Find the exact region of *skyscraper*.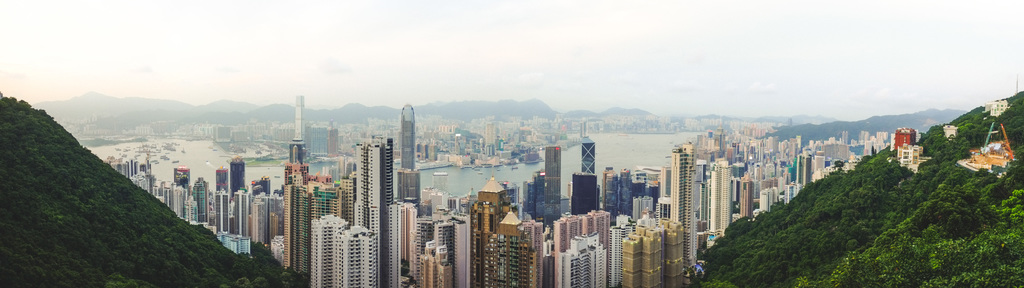
Exact region: bbox=[343, 125, 401, 284].
